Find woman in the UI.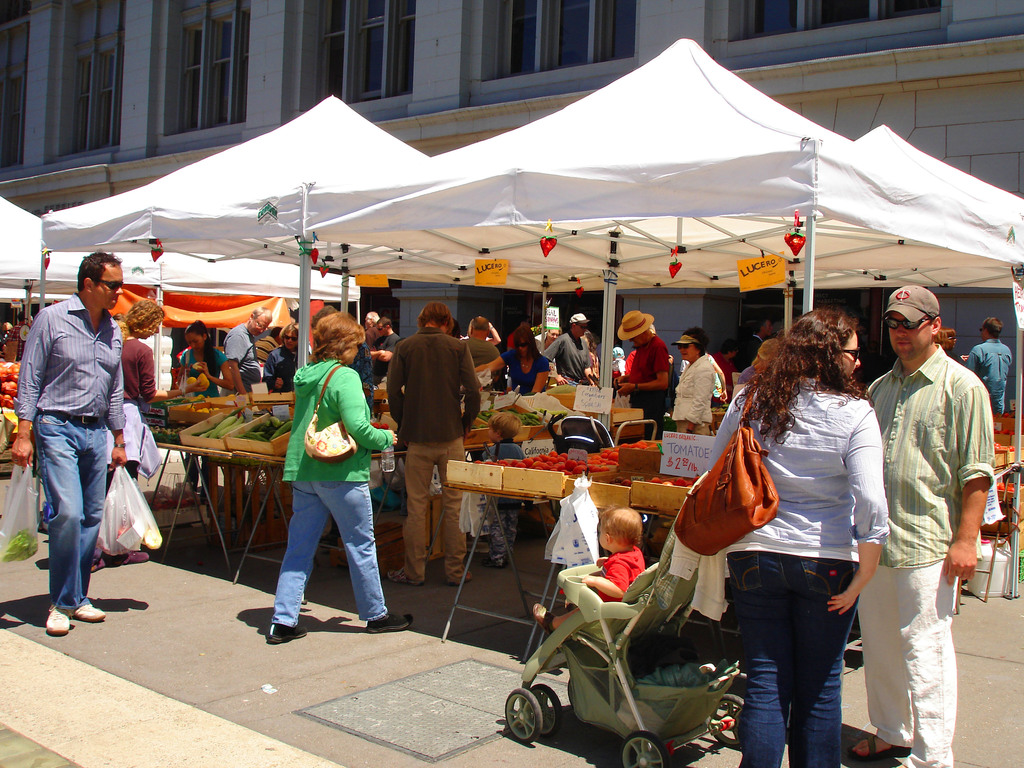
UI element at locate(671, 324, 716, 435).
